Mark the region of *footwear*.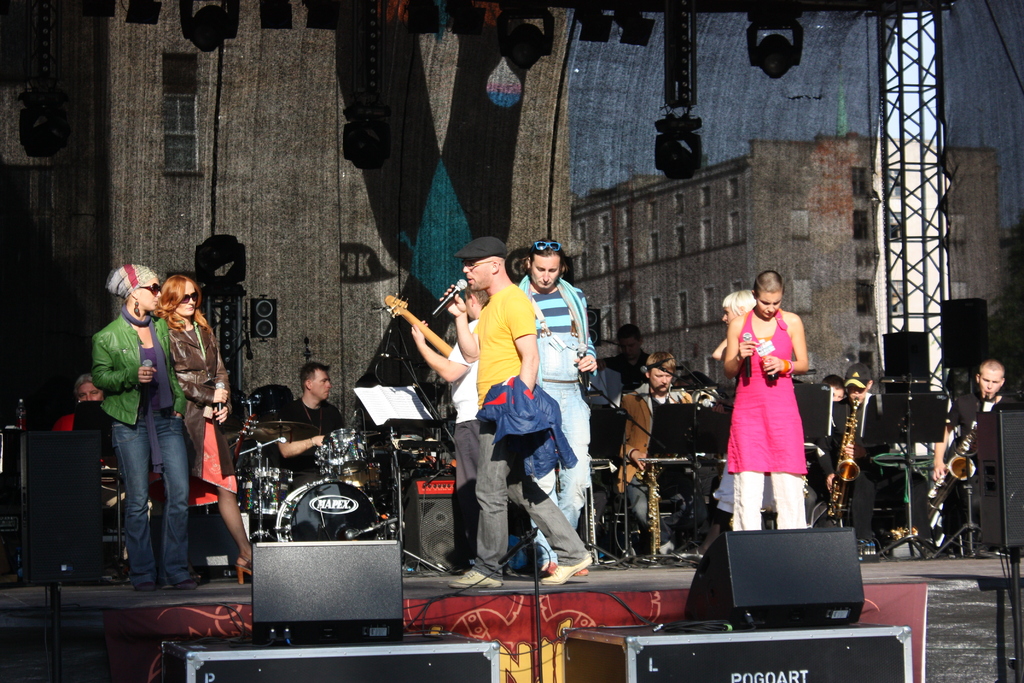
Region: region(659, 539, 676, 565).
